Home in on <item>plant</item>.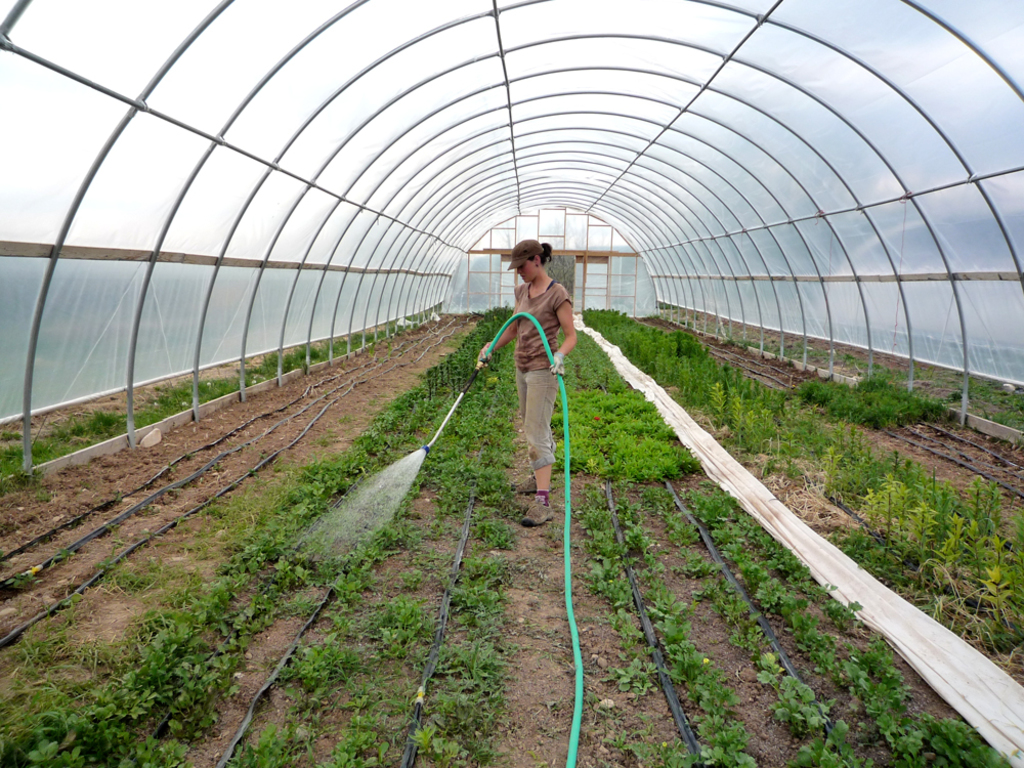
Homed in at 310:434:326:452.
